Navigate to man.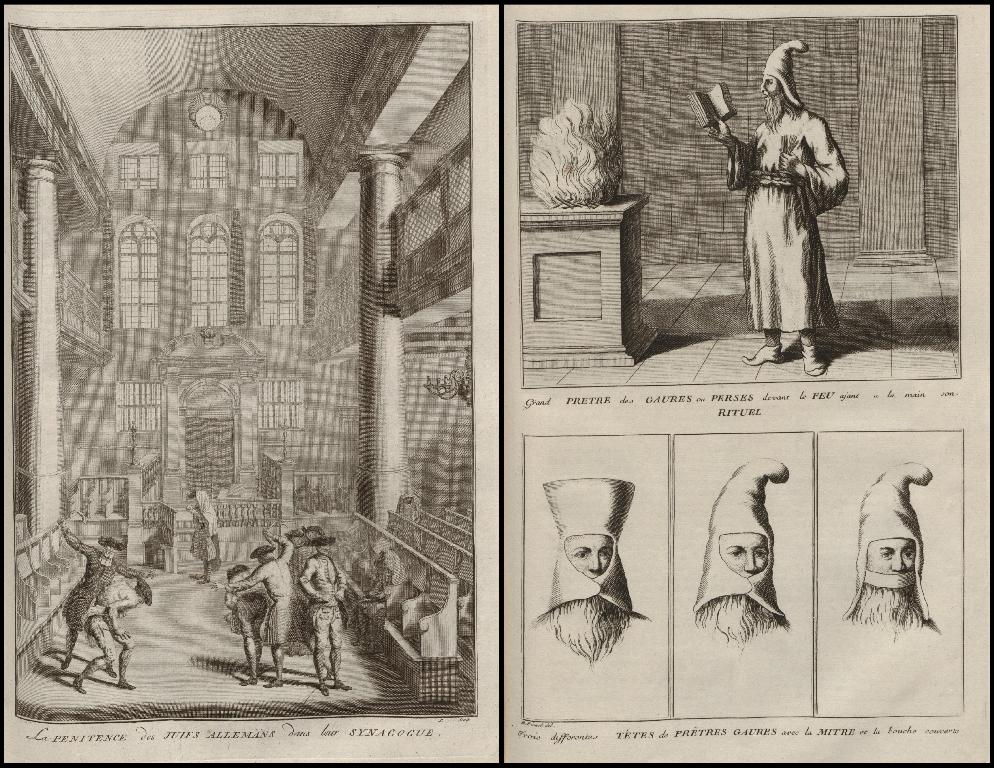
Navigation target: Rect(526, 475, 655, 669).
